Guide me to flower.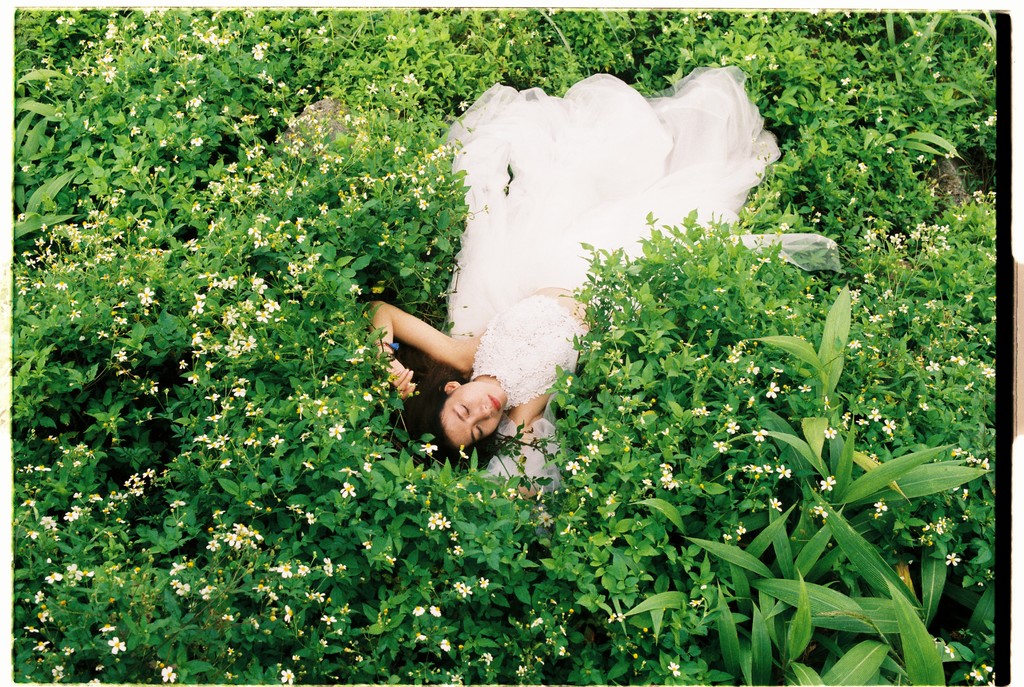
Guidance: bbox=(362, 391, 369, 400).
